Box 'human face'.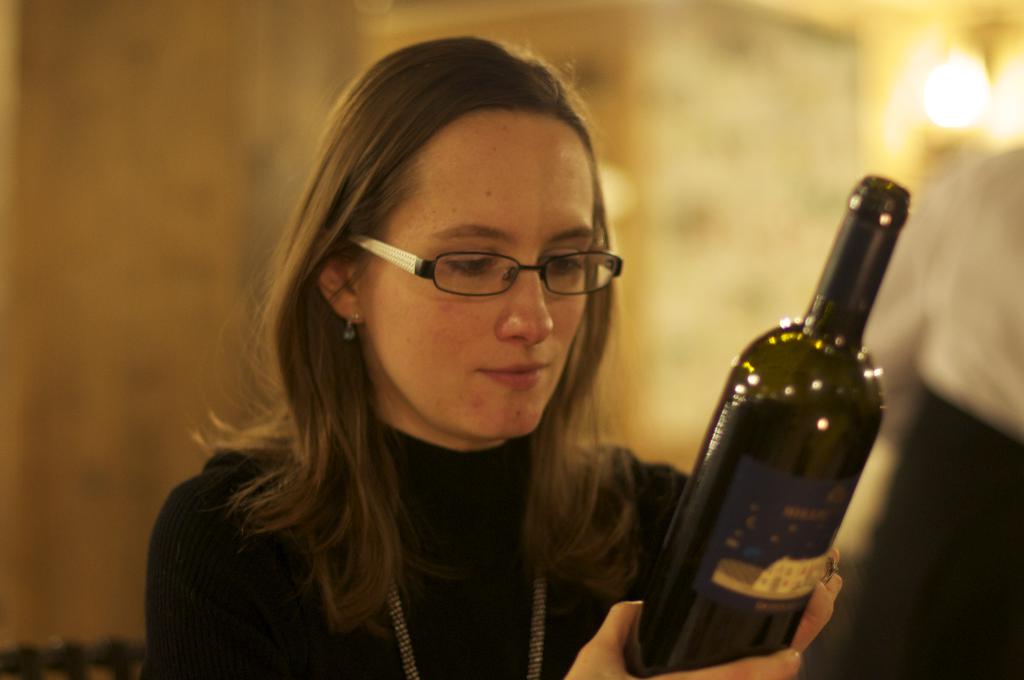
x1=361, y1=109, x2=593, y2=437.
